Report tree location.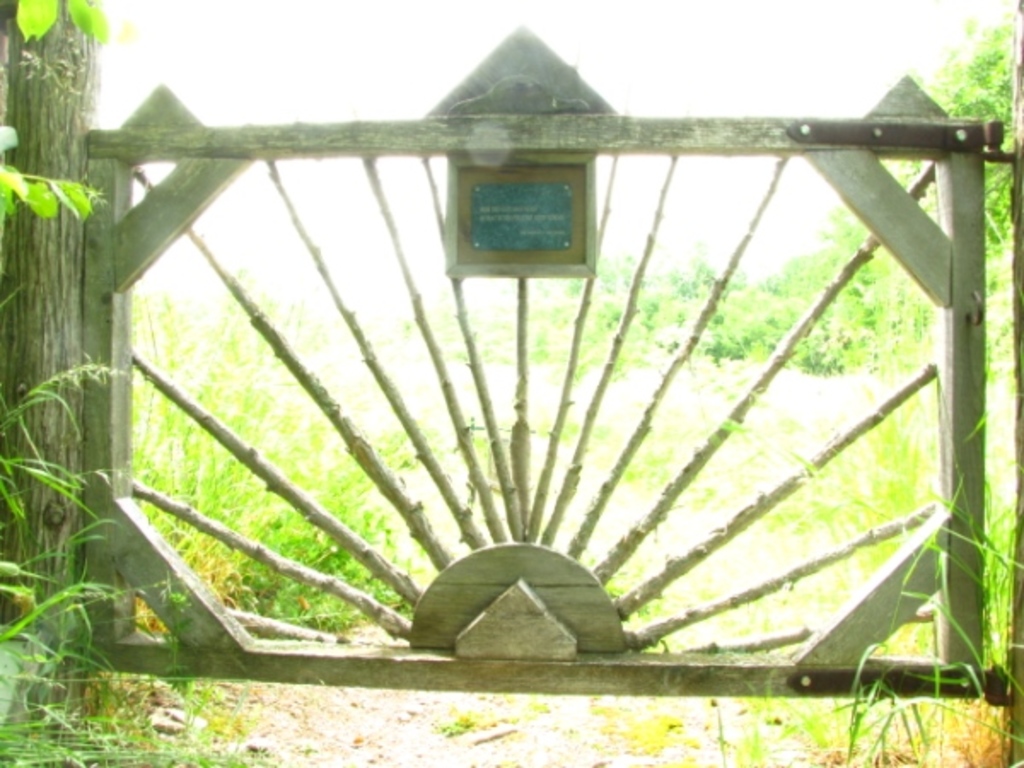
Report: 908:12:1021:261.
